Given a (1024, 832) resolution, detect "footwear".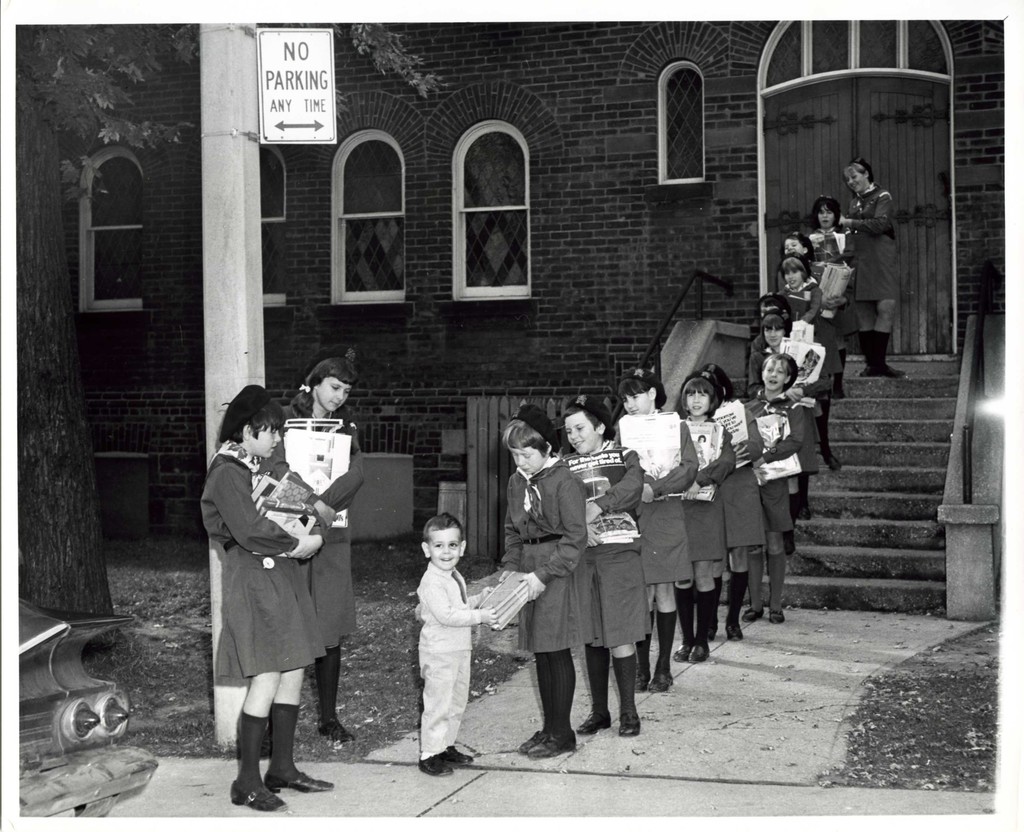
bbox=(785, 539, 799, 556).
